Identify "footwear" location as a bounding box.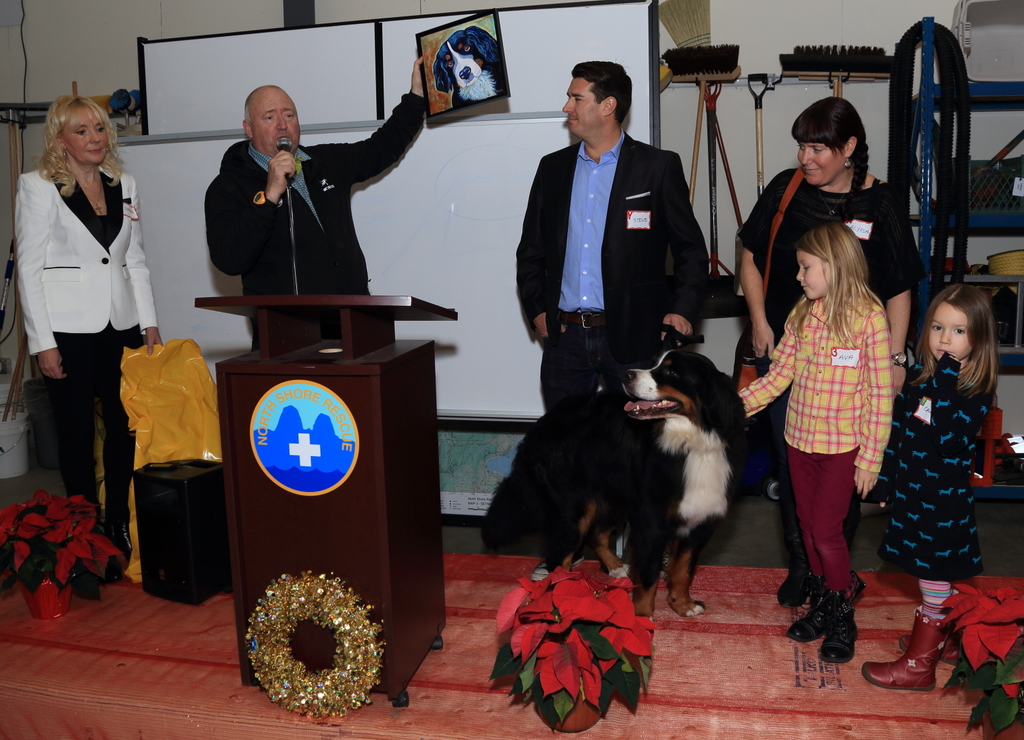
[x1=79, y1=565, x2=100, y2=604].
